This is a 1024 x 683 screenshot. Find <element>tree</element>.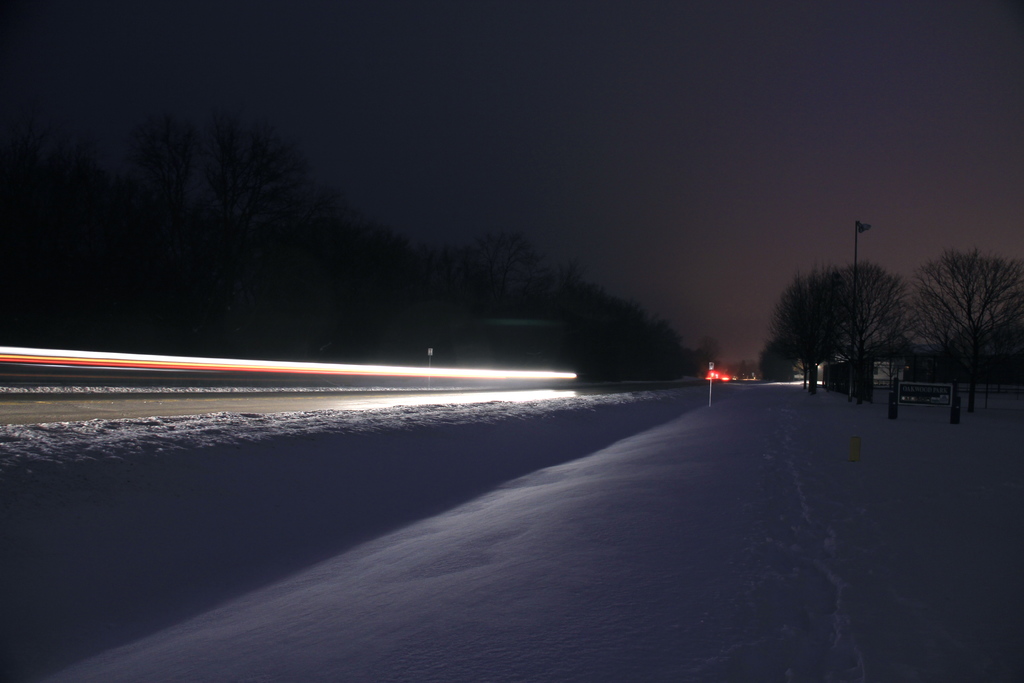
Bounding box: [127, 116, 200, 208].
